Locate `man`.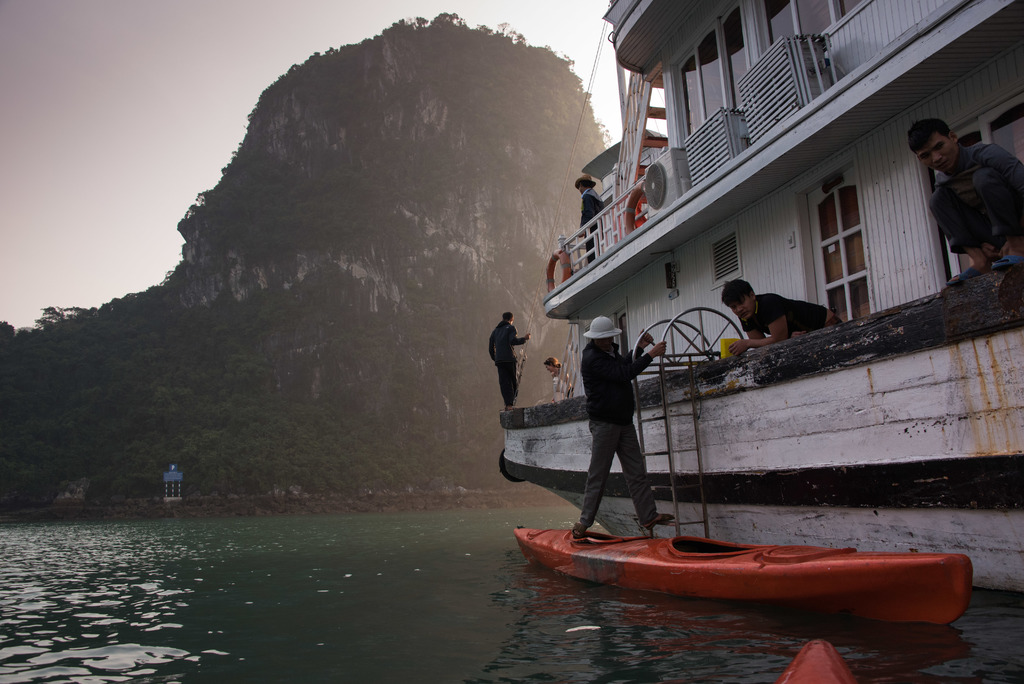
Bounding box: left=489, top=308, right=529, bottom=407.
